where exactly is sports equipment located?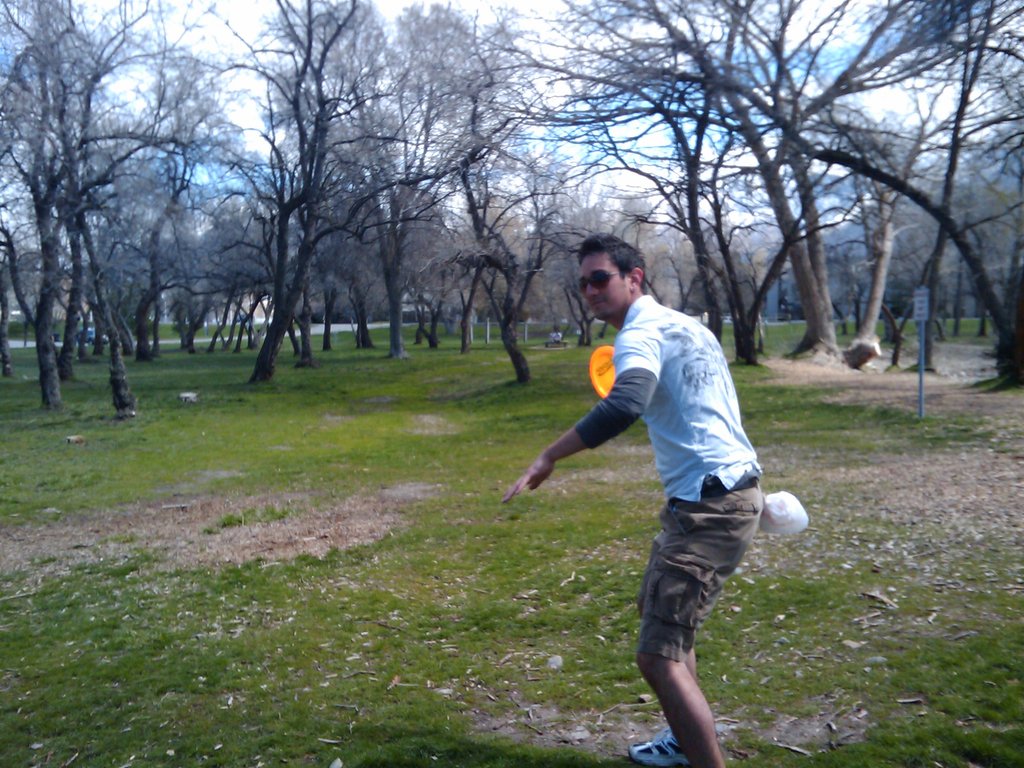
Its bounding box is left=627, top=726, right=685, bottom=765.
